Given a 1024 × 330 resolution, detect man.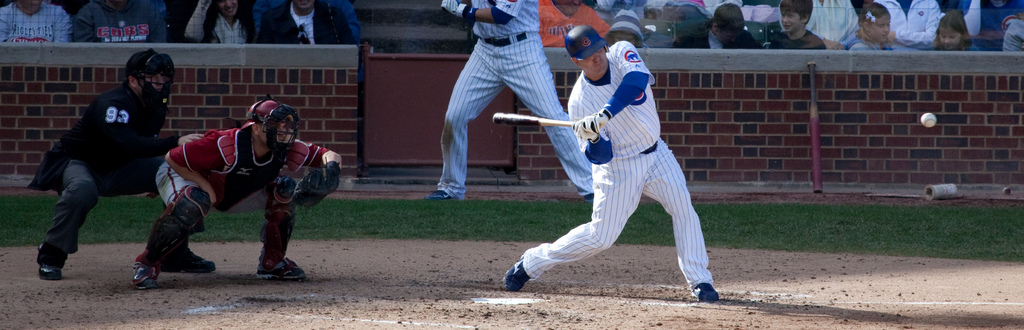
<bbox>0, 0, 73, 40</bbox>.
